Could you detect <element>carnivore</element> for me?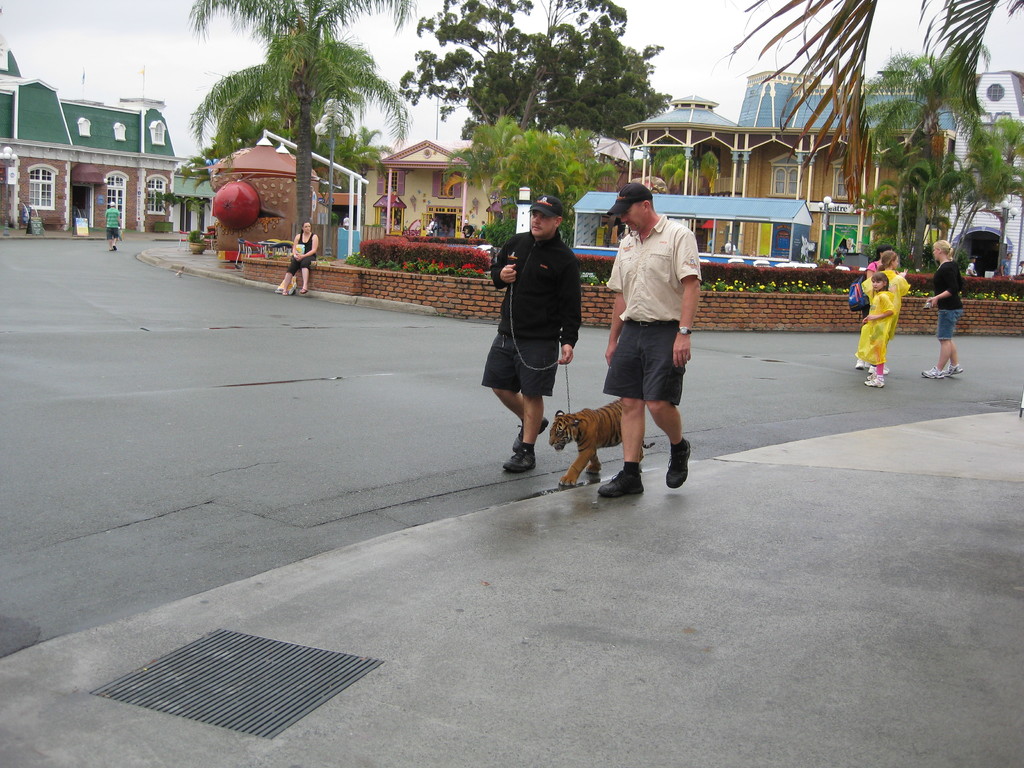
Detection result: left=854, top=267, right=895, bottom=392.
